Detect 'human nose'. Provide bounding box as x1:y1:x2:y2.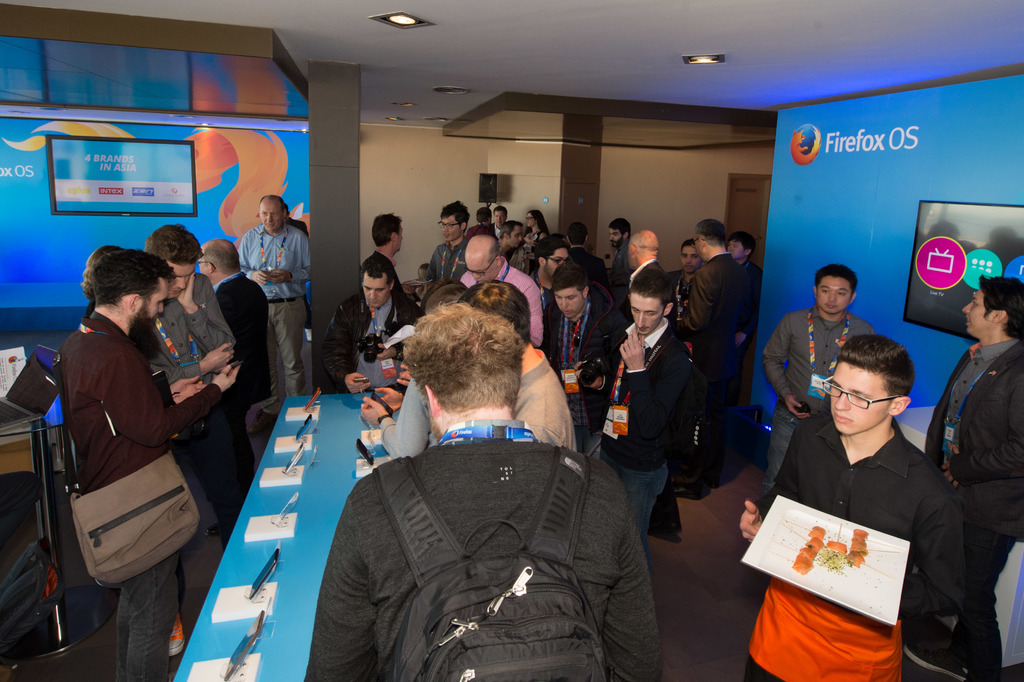
371:290:379:303.
